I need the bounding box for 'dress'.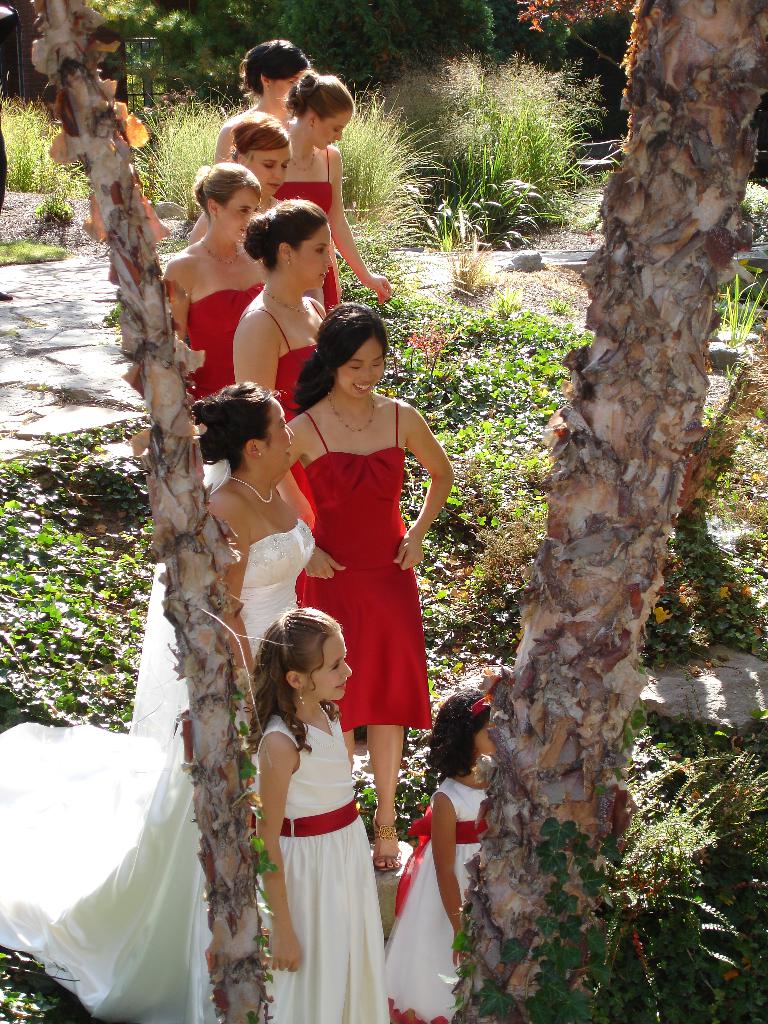
Here it is: bbox=(0, 506, 324, 1023).
